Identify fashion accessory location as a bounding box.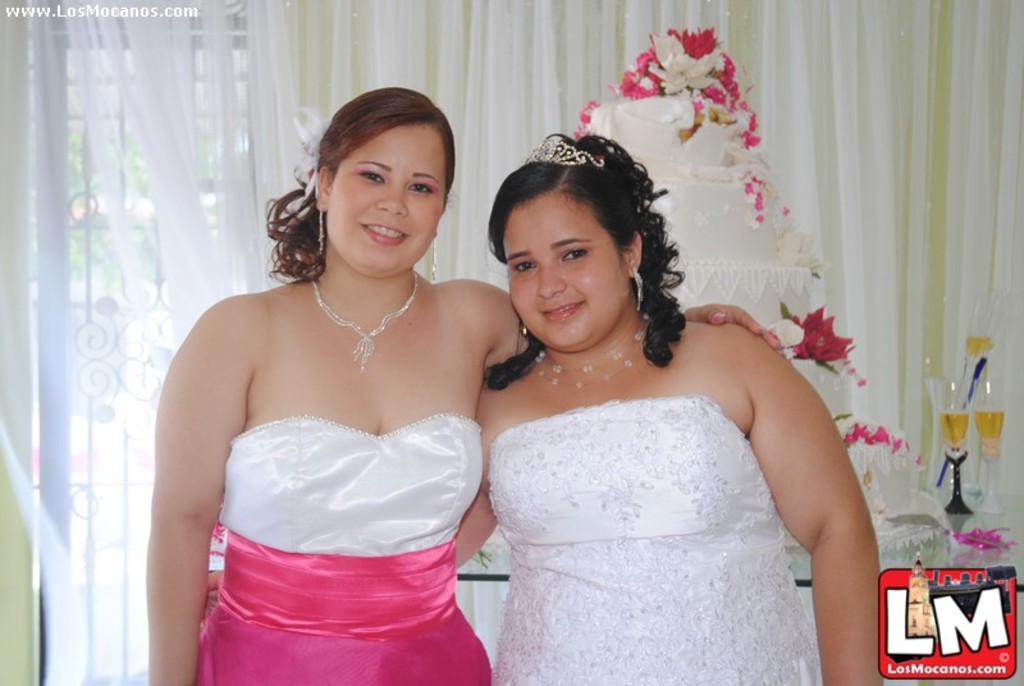
crop(285, 106, 333, 205).
